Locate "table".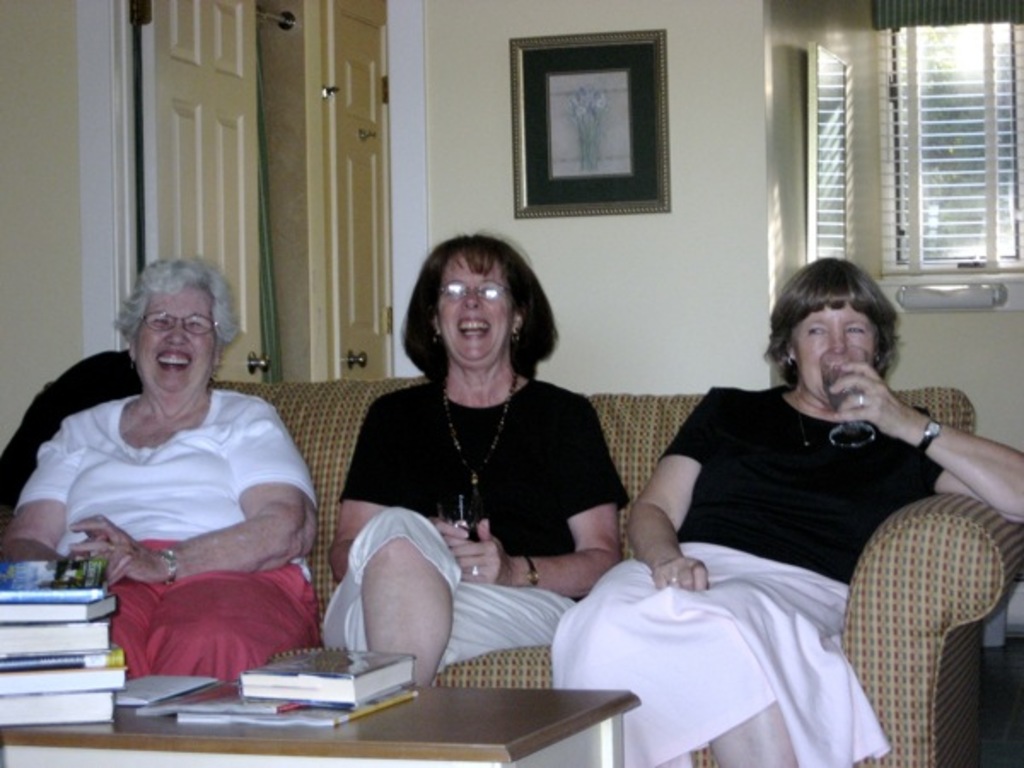
Bounding box: 0/664/643/766.
